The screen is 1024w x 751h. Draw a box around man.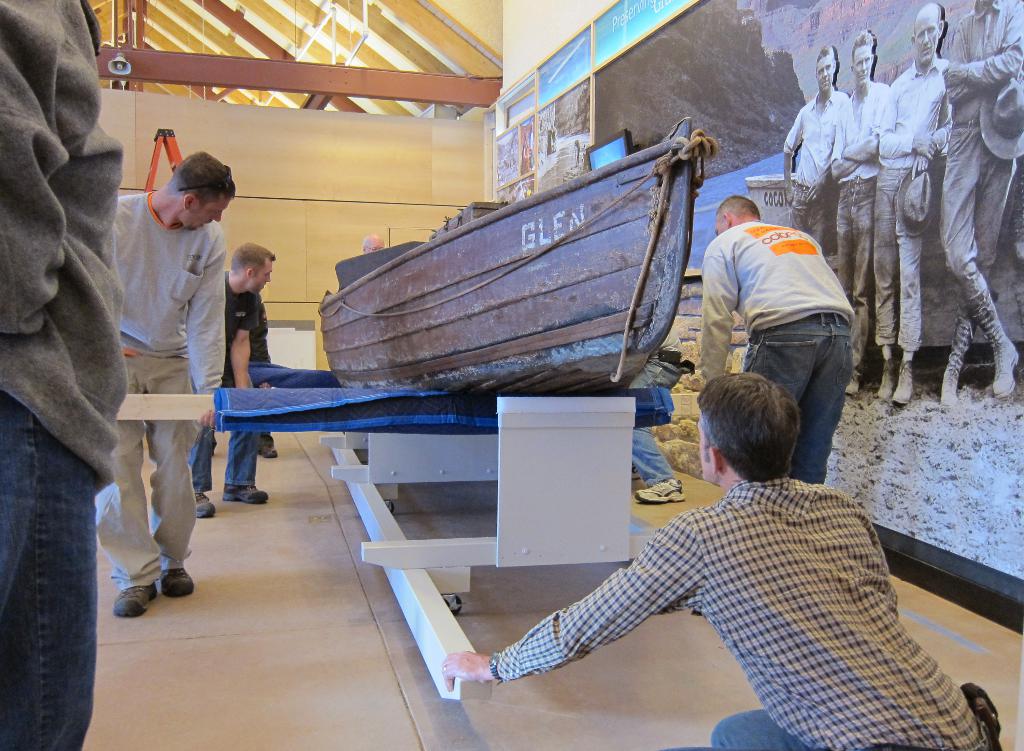
{"left": 445, "top": 369, "right": 996, "bottom": 750}.
